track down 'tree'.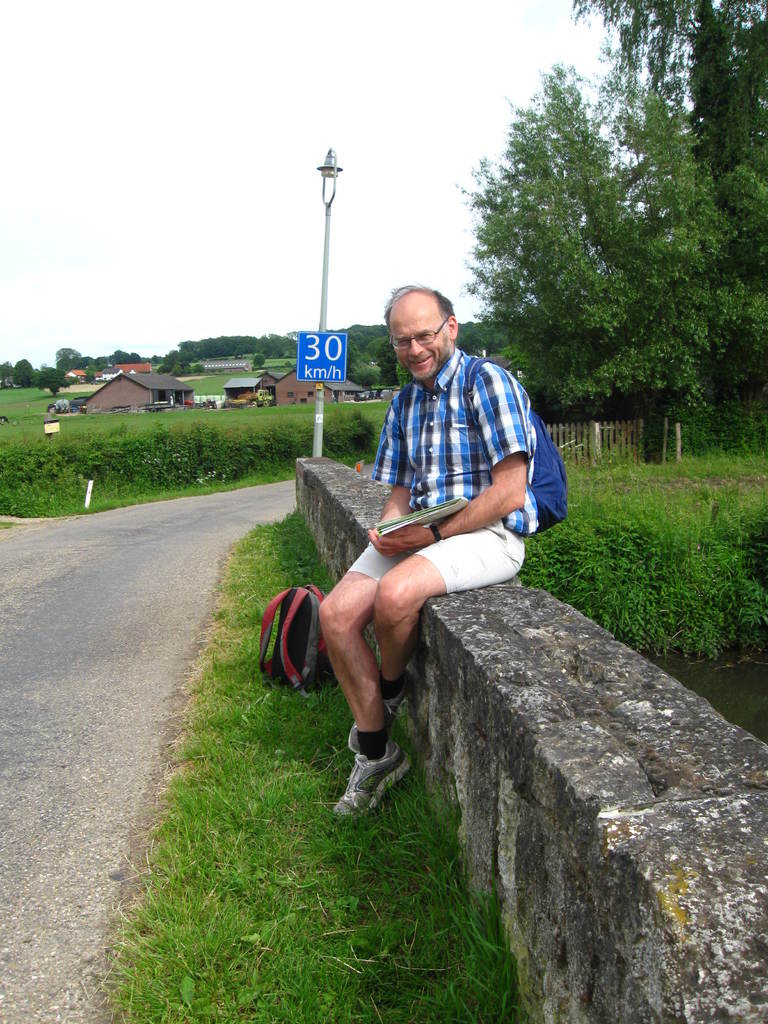
Tracked to <box>58,333,84,357</box>.
